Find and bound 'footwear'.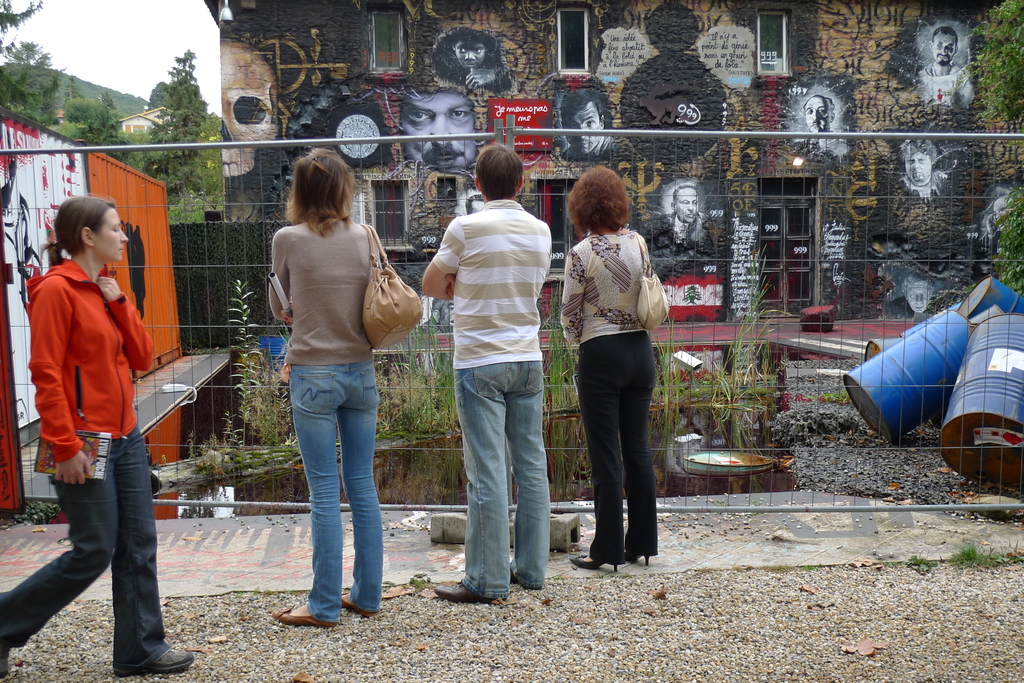
Bound: (273,606,328,629).
